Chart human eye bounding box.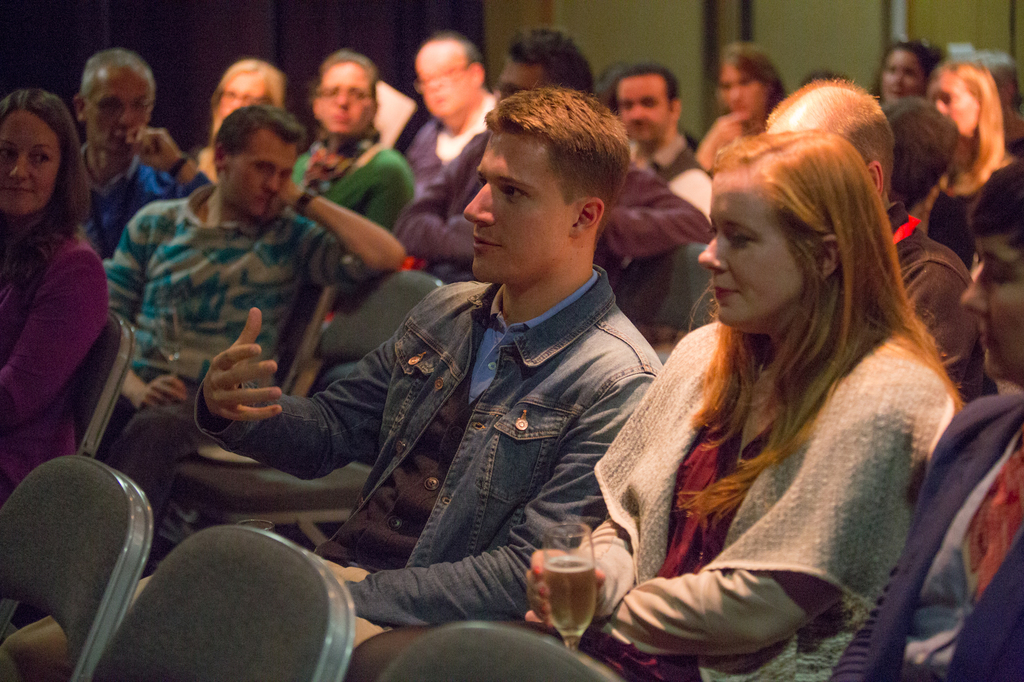
Charted: [x1=720, y1=83, x2=731, y2=92].
